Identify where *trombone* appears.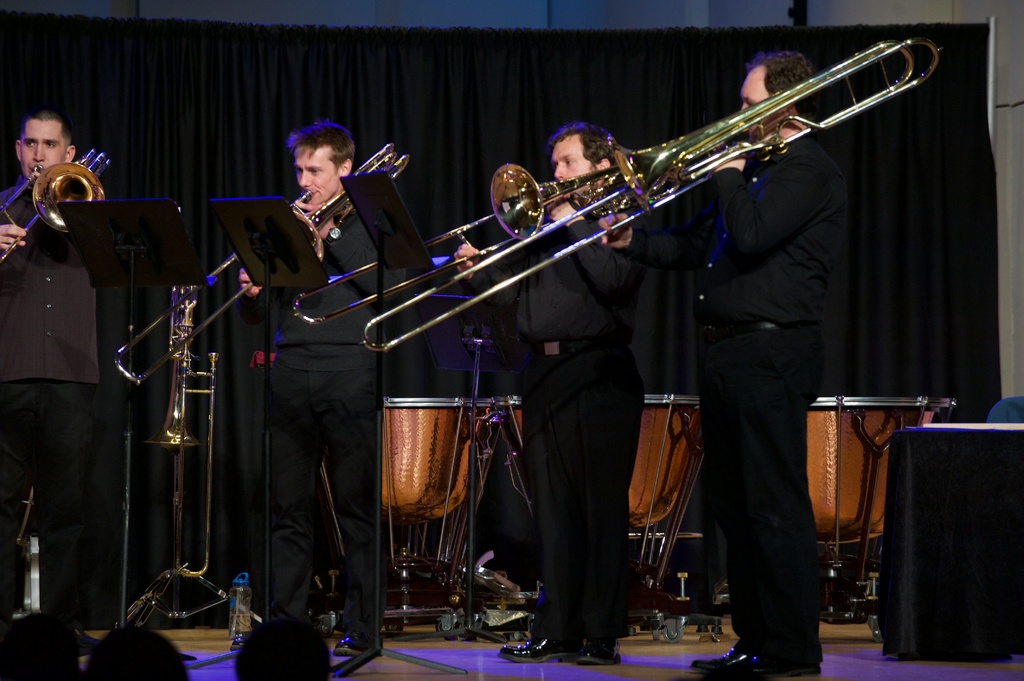
Appears at region(291, 163, 618, 327).
